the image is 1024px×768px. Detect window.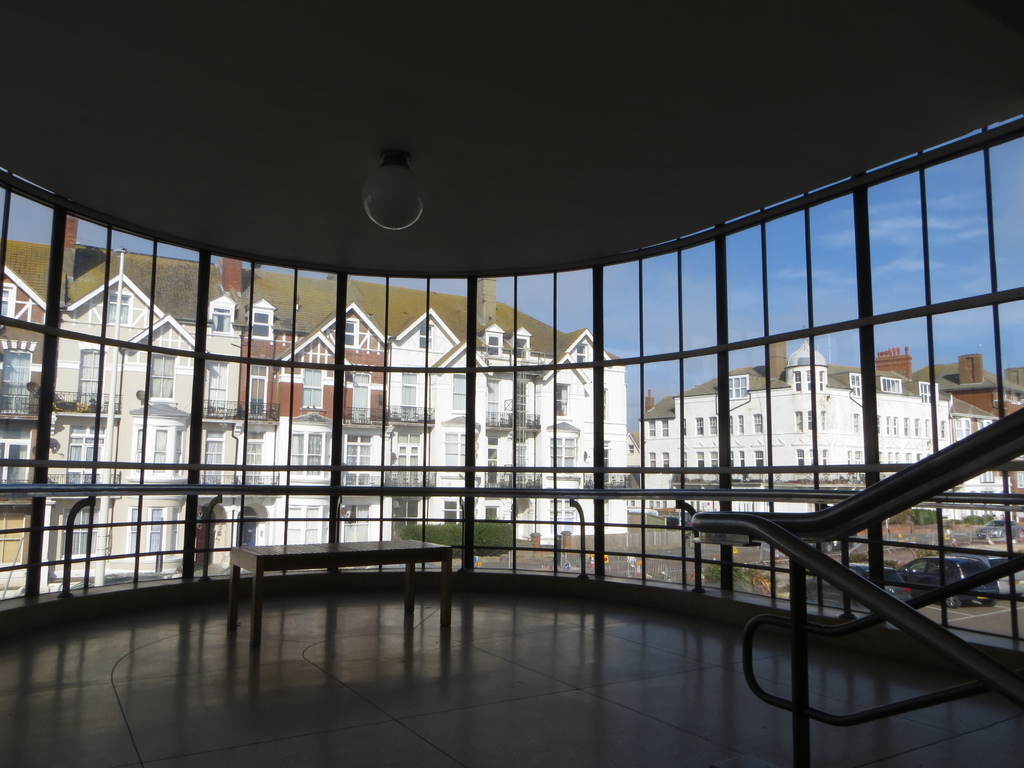
Detection: x1=1 y1=286 x2=14 y2=322.
